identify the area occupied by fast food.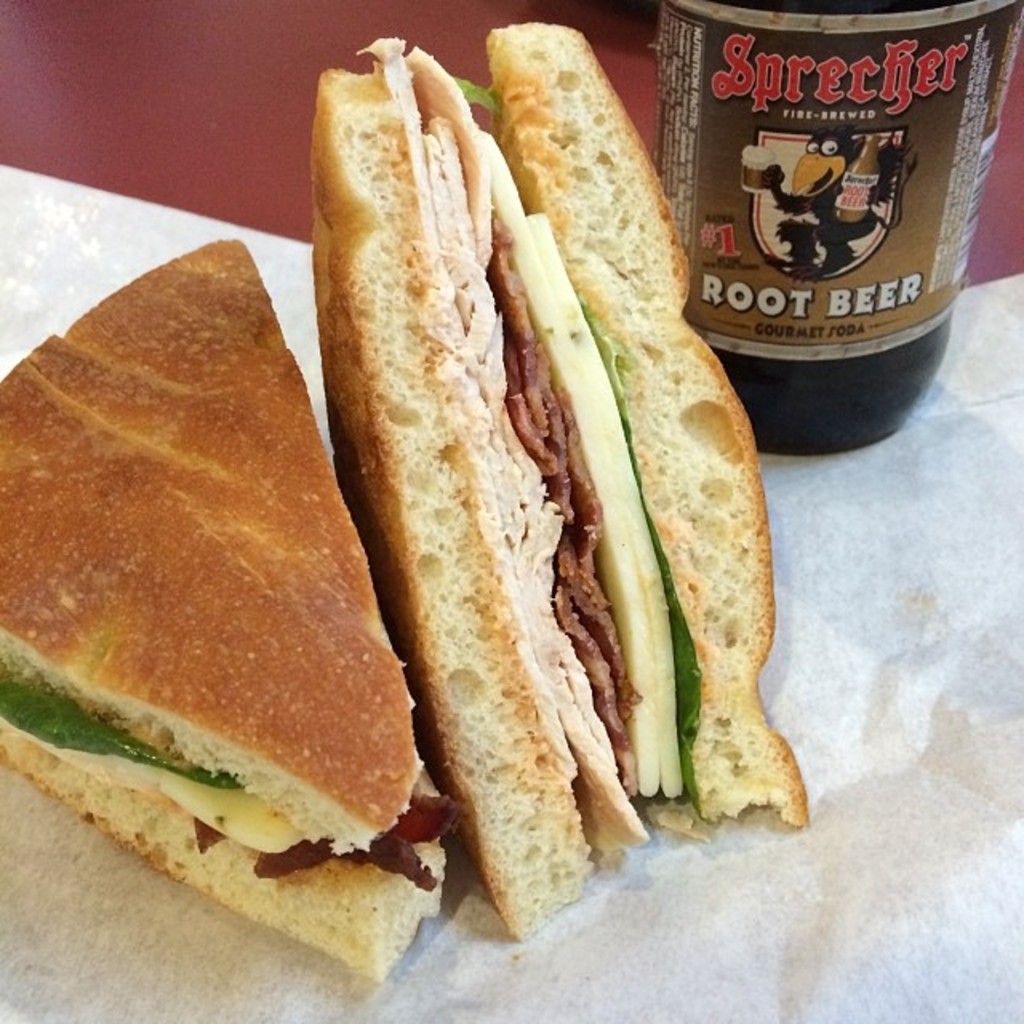
Area: BBox(0, 186, 435, 925).
